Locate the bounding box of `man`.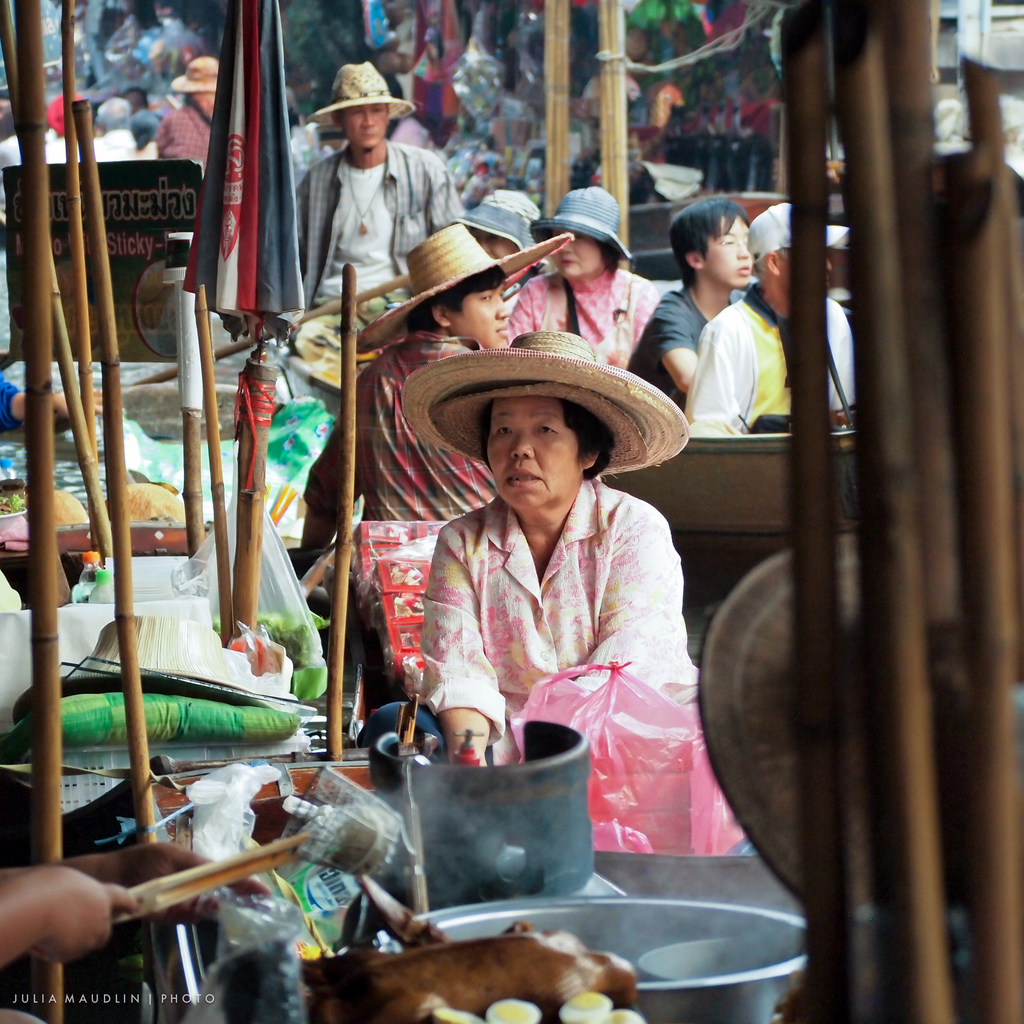
Bounding box: locate(0, 115, 22, 169).
